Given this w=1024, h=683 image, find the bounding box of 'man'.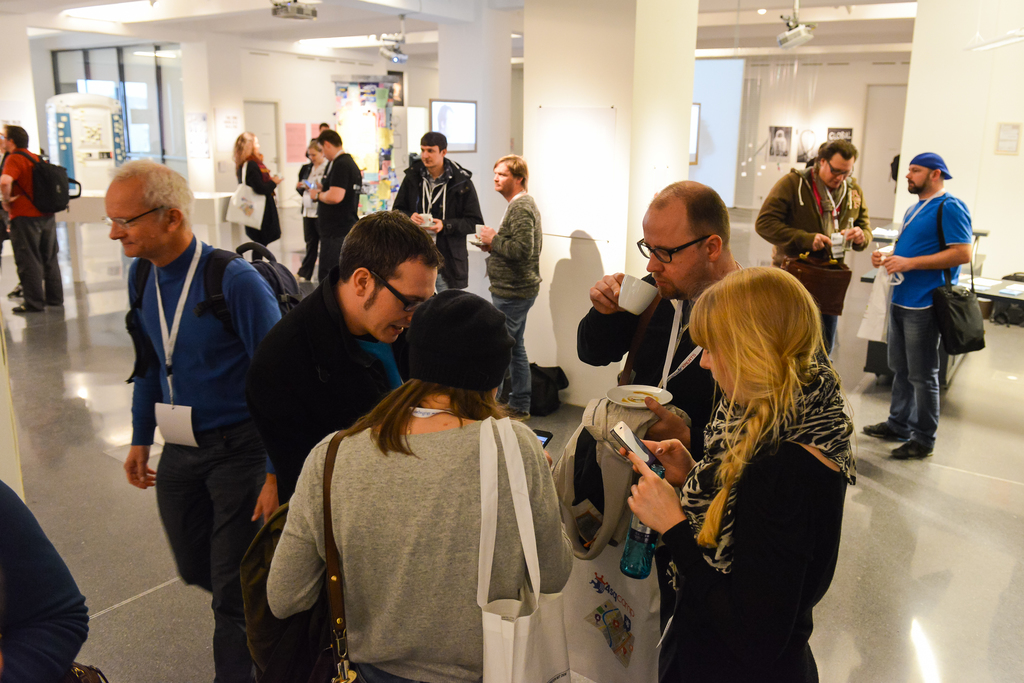
pyautogui.locateOnScreen(391, 129, 483, 292).
